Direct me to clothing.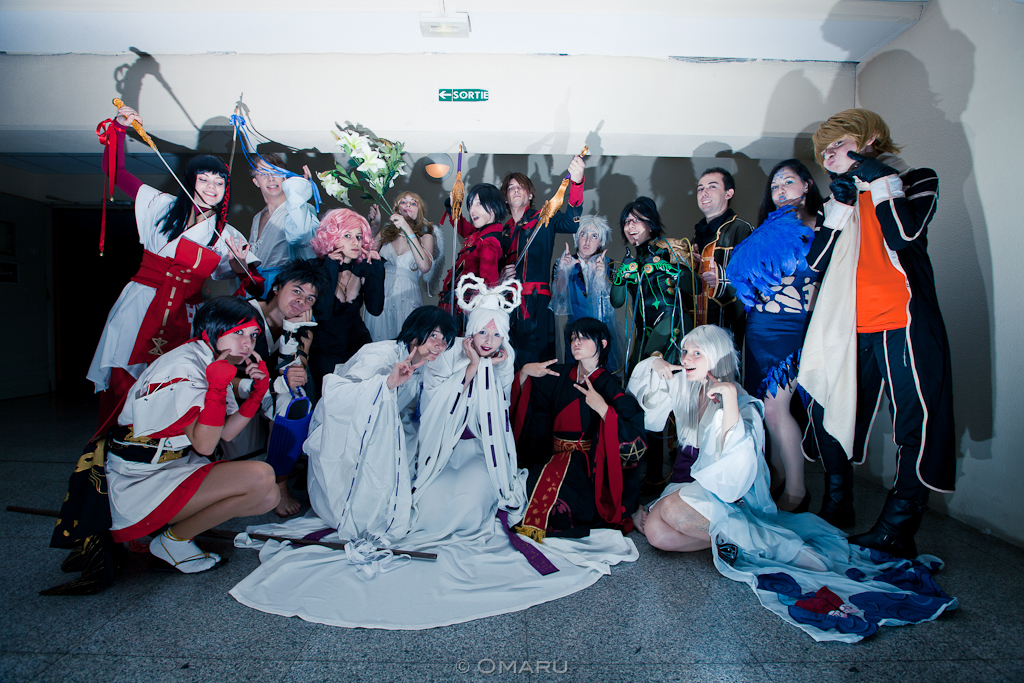
Direction: [left=465, top=181, right=586, bottom=320].
